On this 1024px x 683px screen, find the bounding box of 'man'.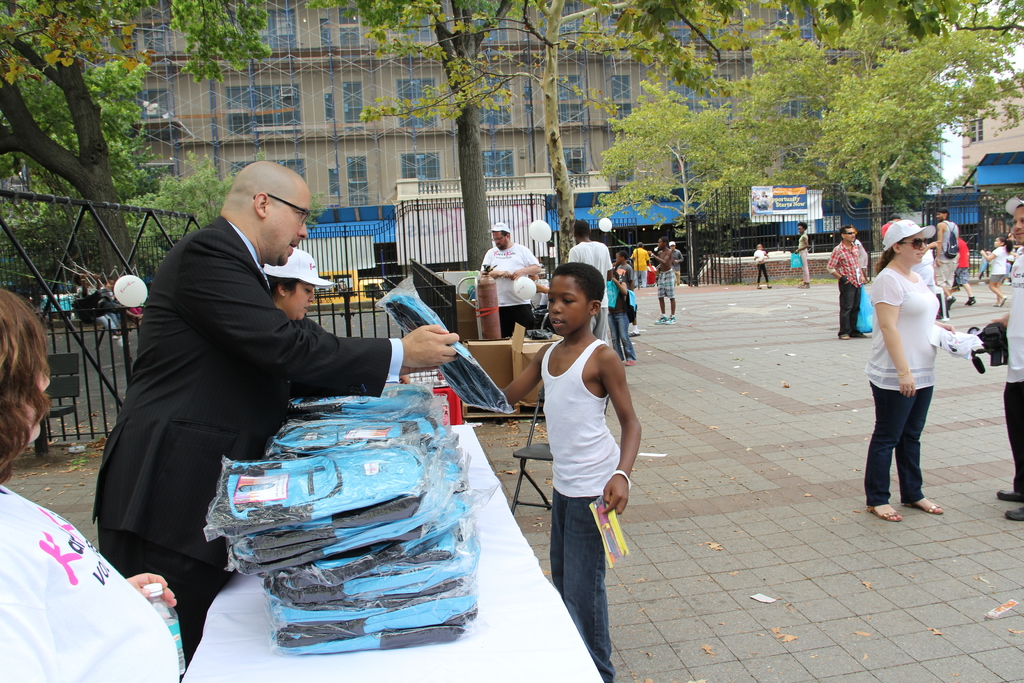
Bounding box: <box>668,242,685,270</box>.
